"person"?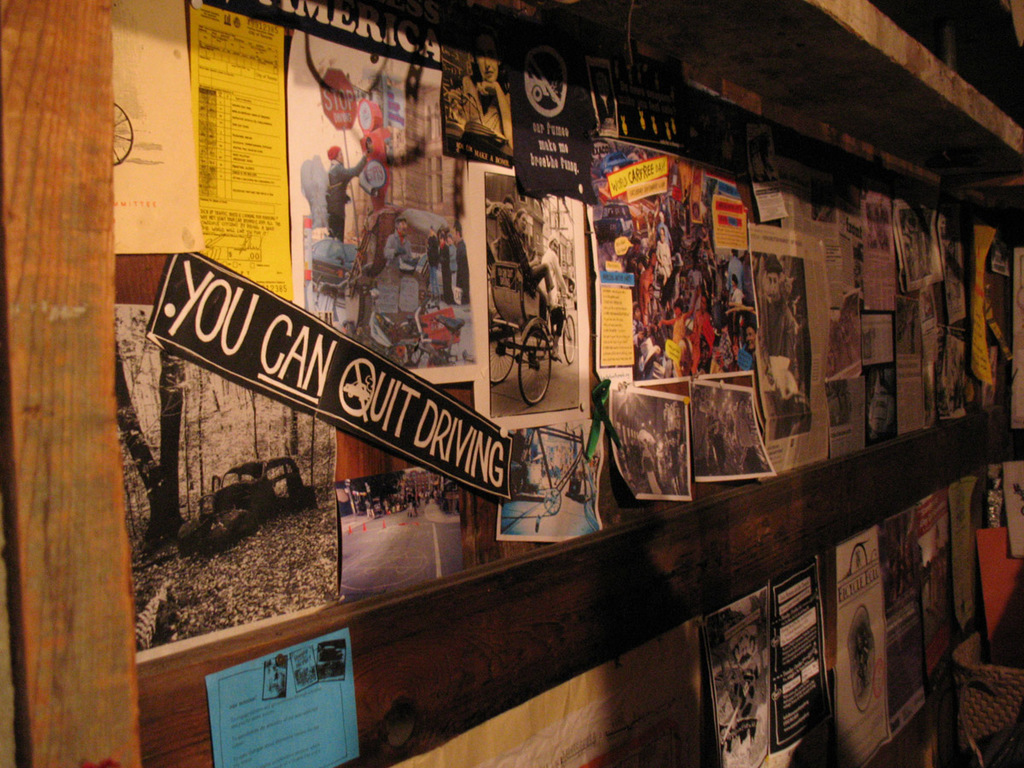
320 127 376 241
